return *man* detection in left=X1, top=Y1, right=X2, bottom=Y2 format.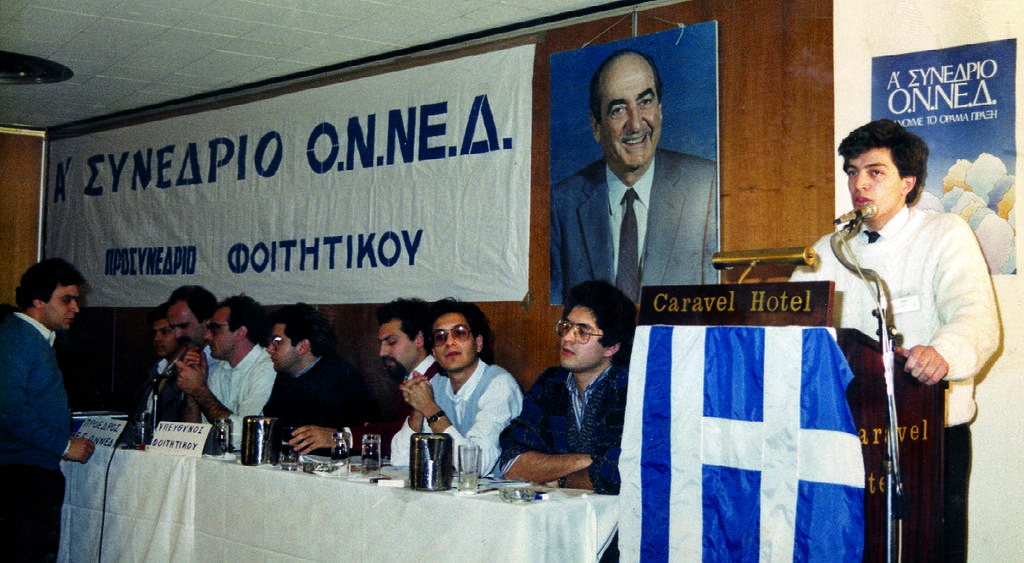
left=788, top=117, right=1004, bottom=562.
